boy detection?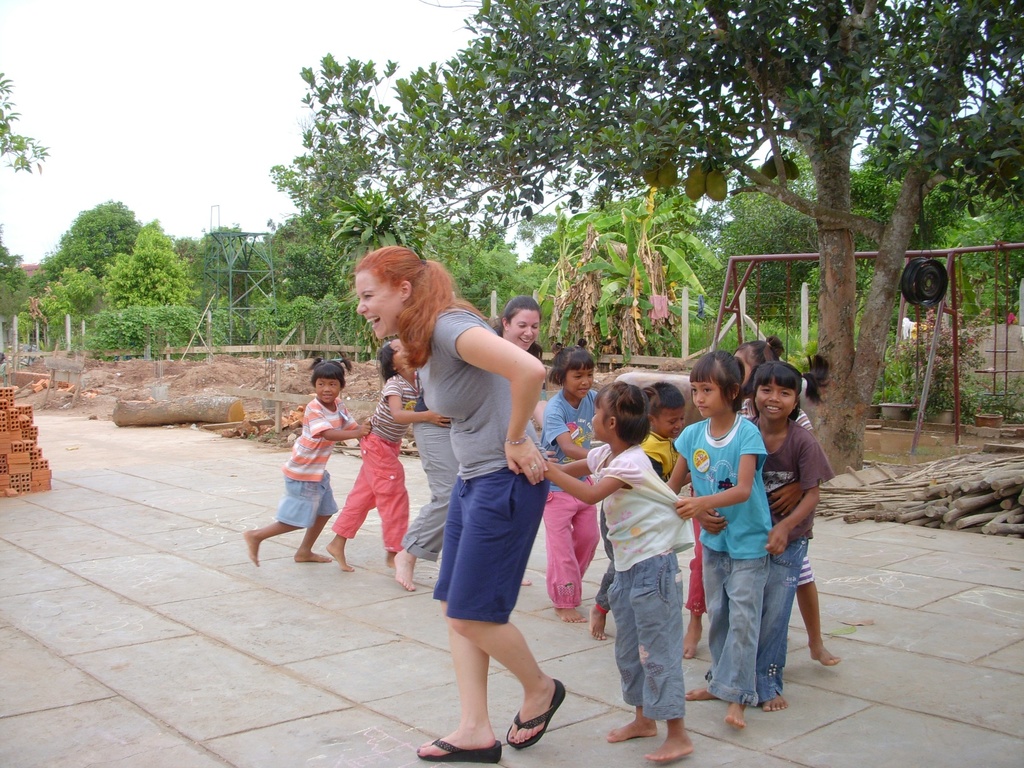
bbox(314, 344, 456, 589)
